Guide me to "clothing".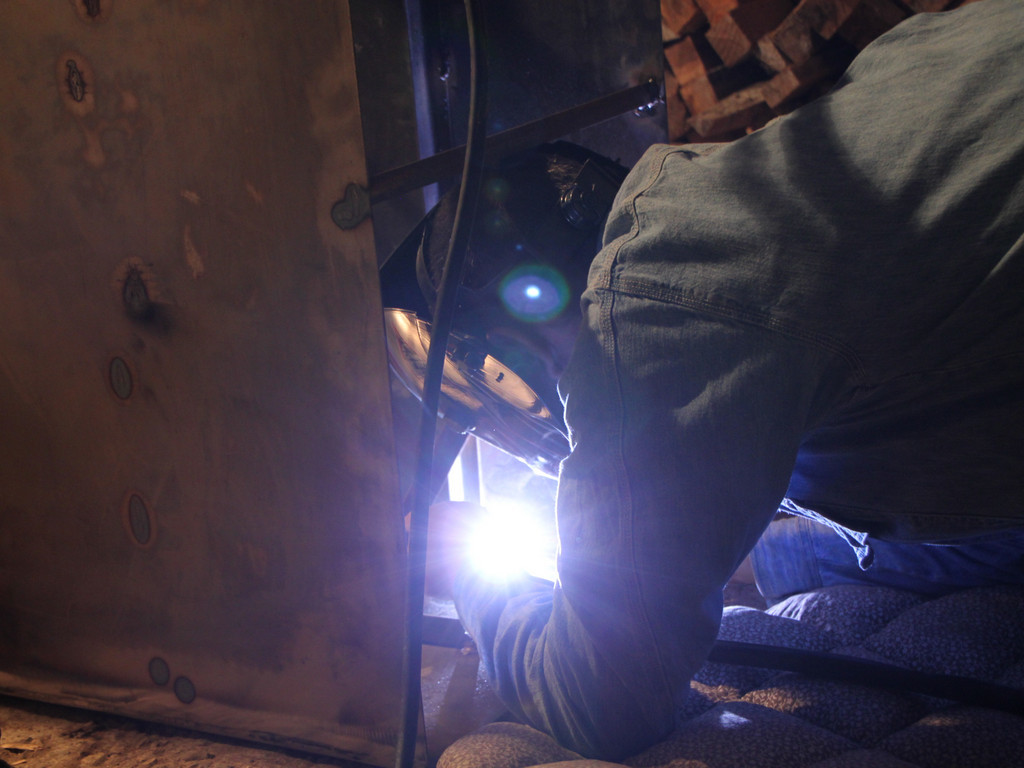
Guidance: 368,16,1023,745.
